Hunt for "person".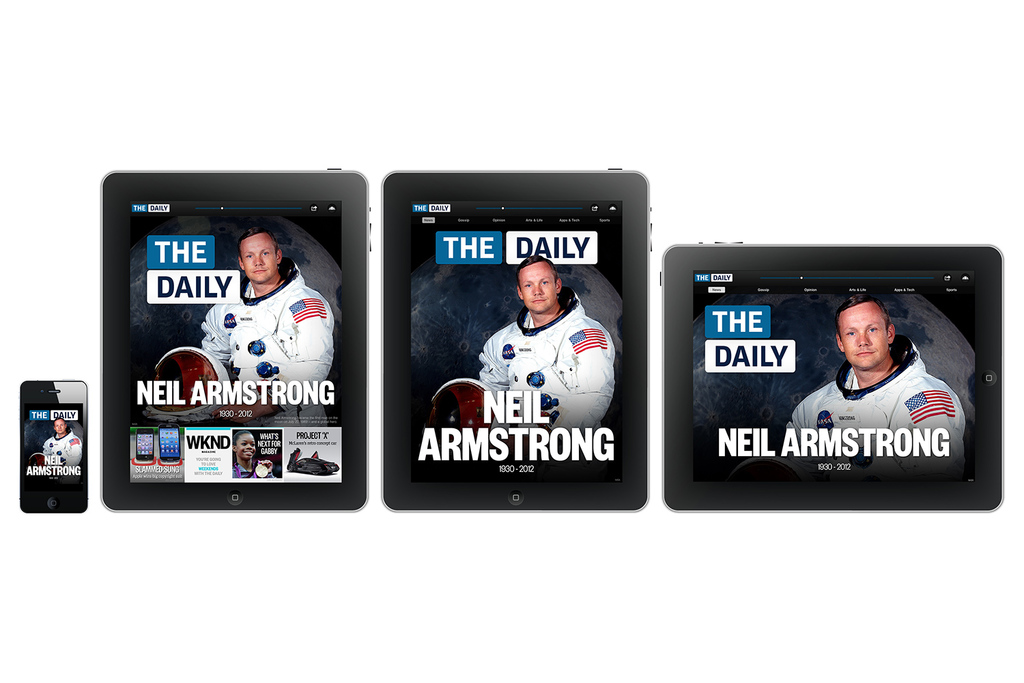
Hunted down at (477,249,614,444).
